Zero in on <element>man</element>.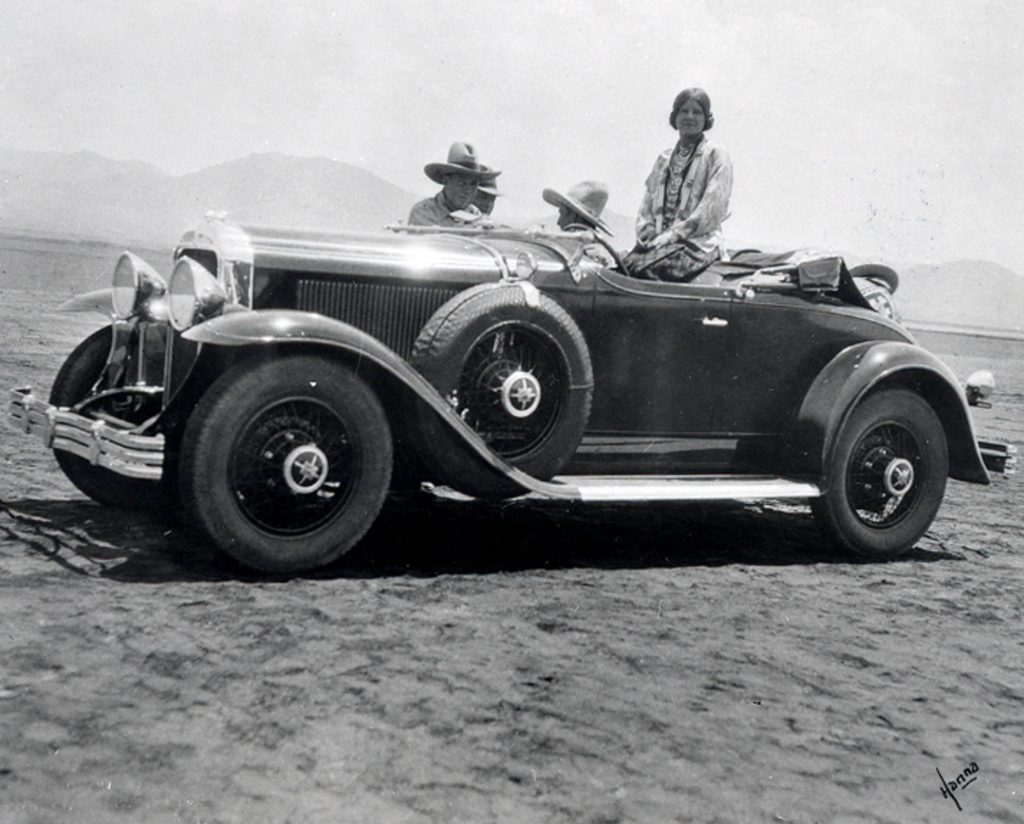
Zeroed in: <box>526,175,615,251</box>.
